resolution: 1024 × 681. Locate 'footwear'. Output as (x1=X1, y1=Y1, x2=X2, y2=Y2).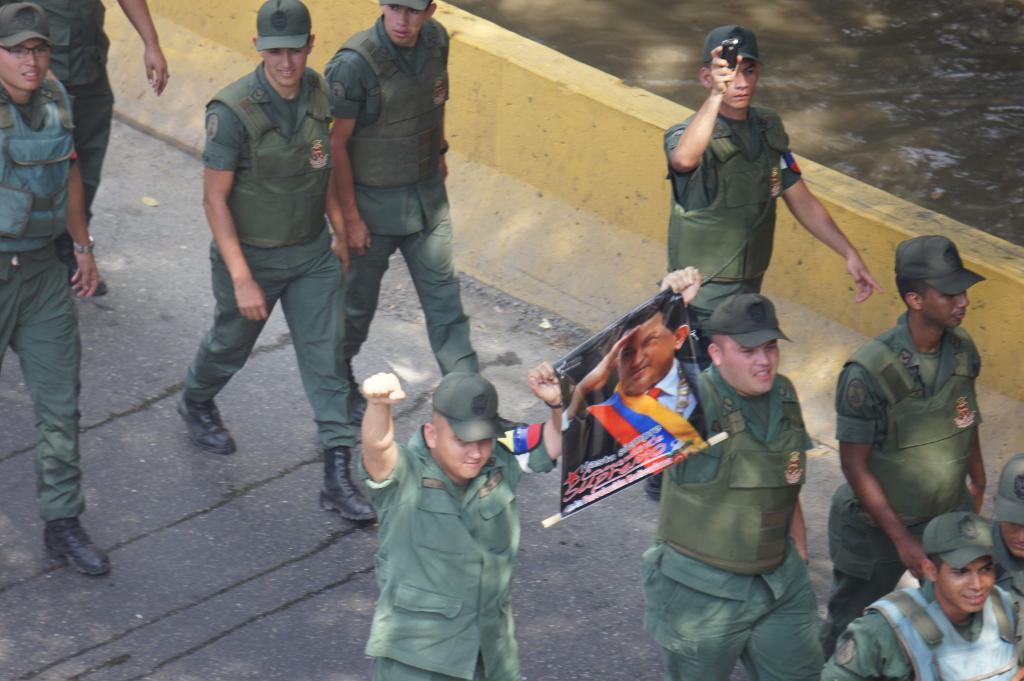
(x1=318, y1=454, x2=381, y2=529).
